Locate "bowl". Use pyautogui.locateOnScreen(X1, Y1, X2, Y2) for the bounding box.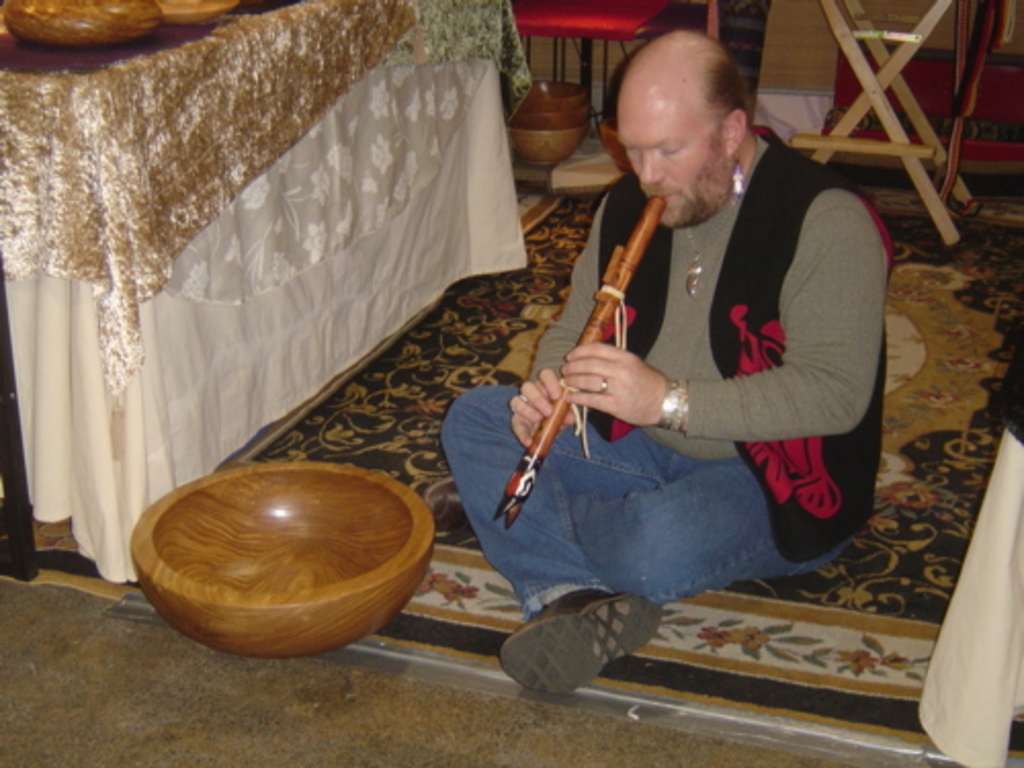
pyautogui.locateOnScreen(506, 104, 590, 129).
